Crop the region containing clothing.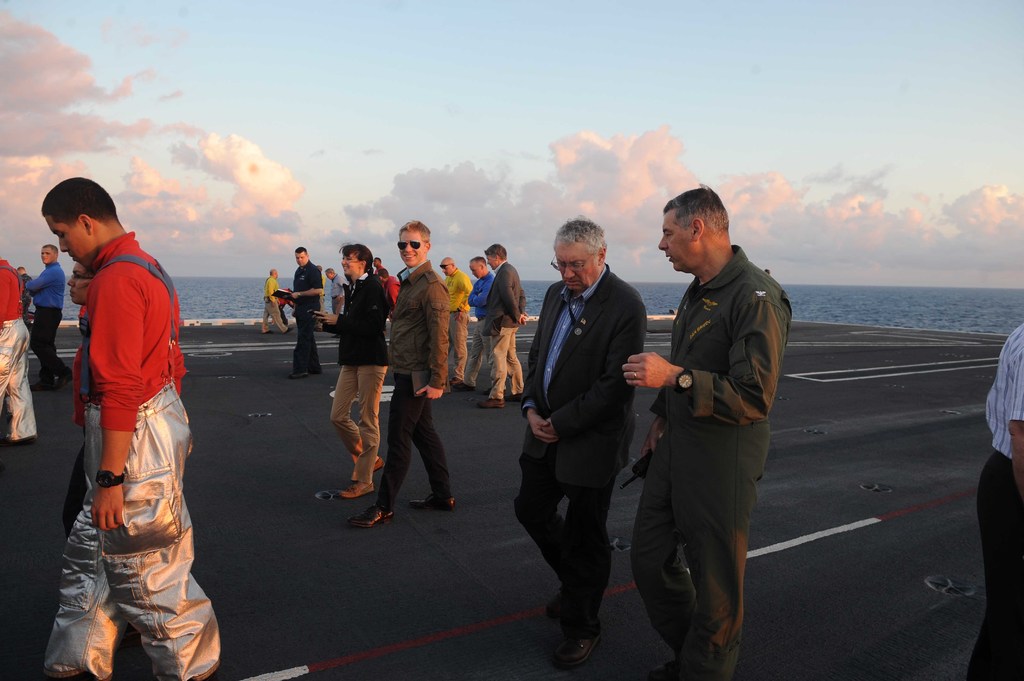
Crop region: (left=520, top=266, right=653, bottom=639).
